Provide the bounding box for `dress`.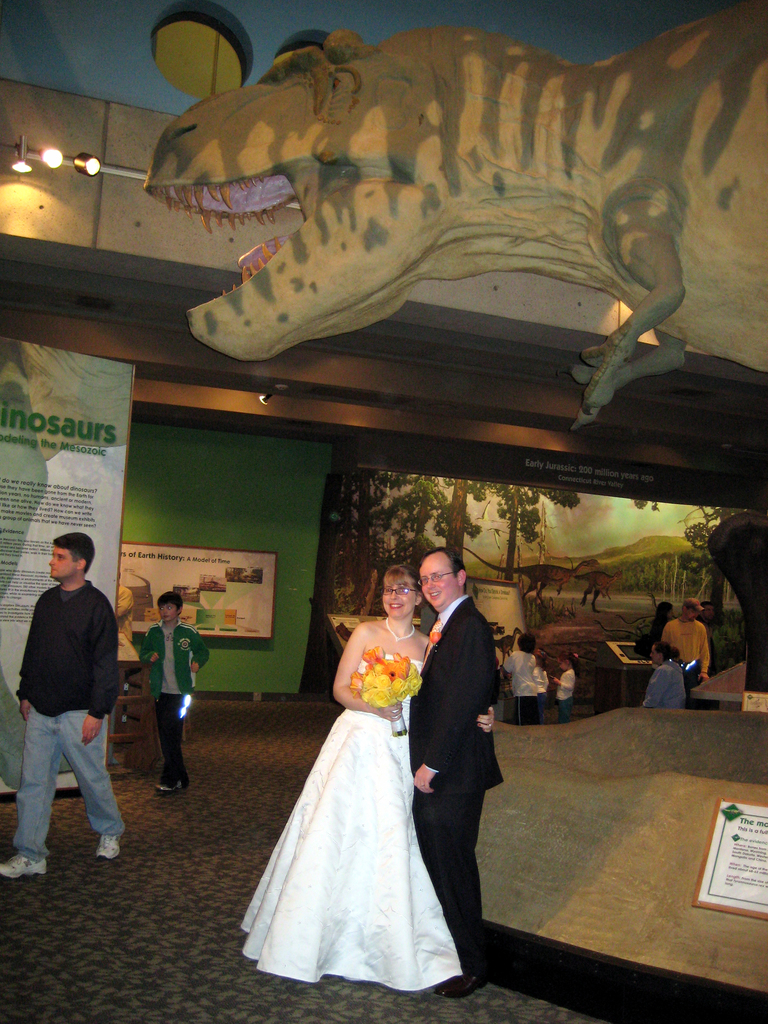
locate(270, 642, 454, 981).
